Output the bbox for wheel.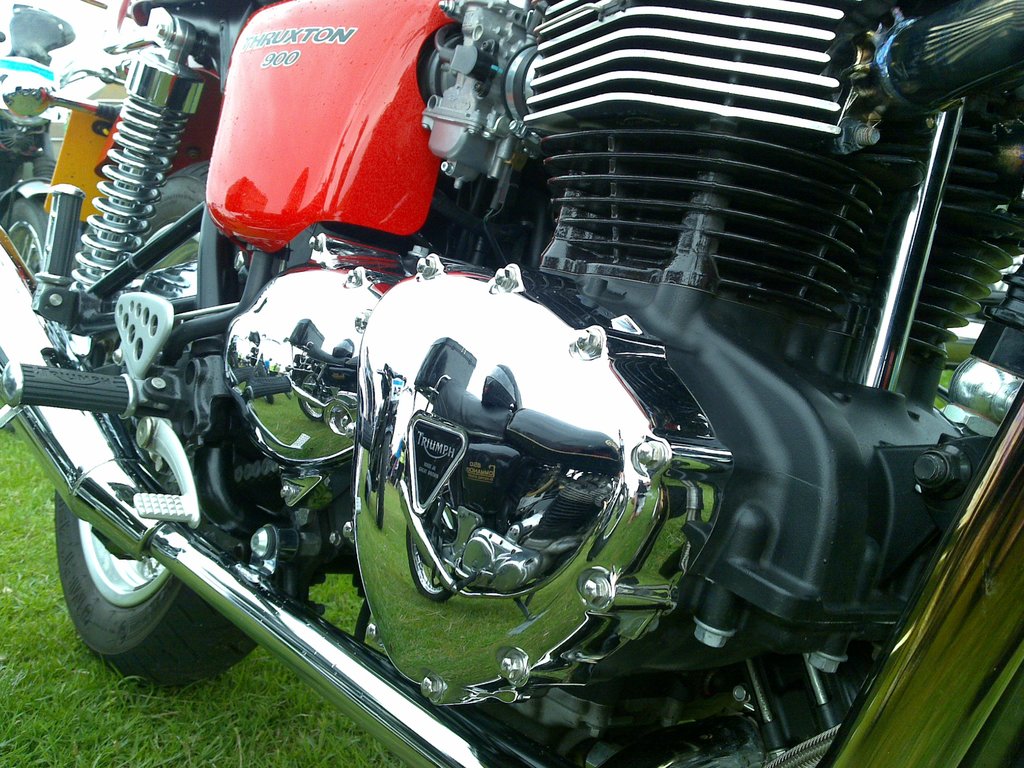
crop(54, 493, 260, 689).
